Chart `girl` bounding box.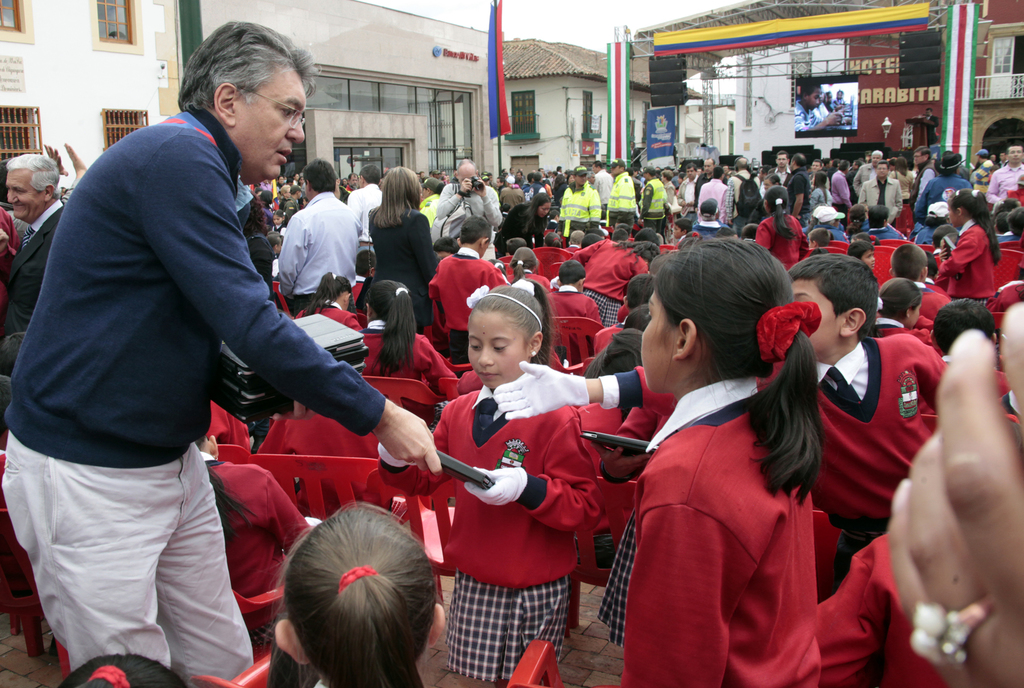
Charted: select_region(378, 276, 602, 687).
